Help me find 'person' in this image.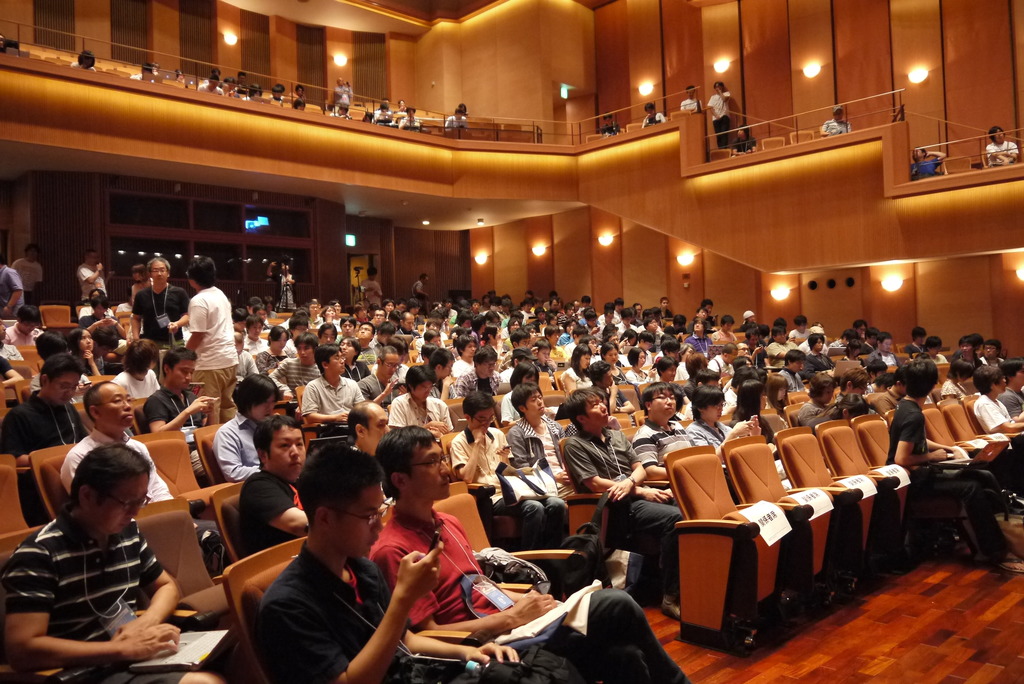
Found it: <bbox>314, 307, 342, 332</bbox>.
